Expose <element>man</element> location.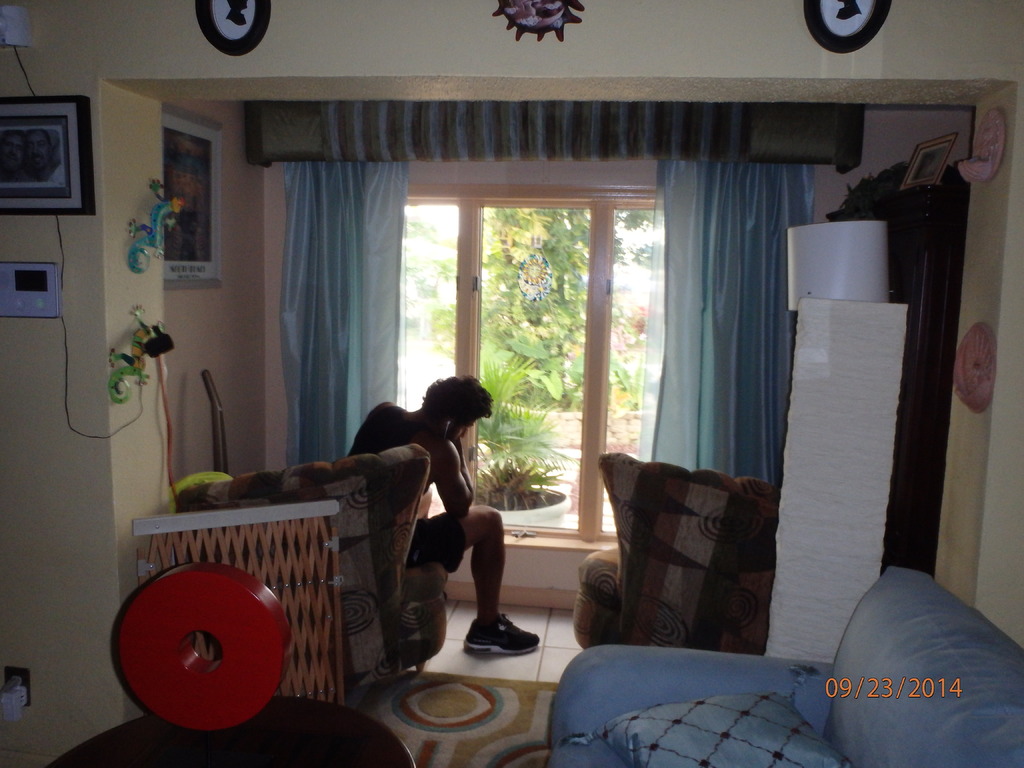
Exposed at l=322, t=365, r=524, b=689.
